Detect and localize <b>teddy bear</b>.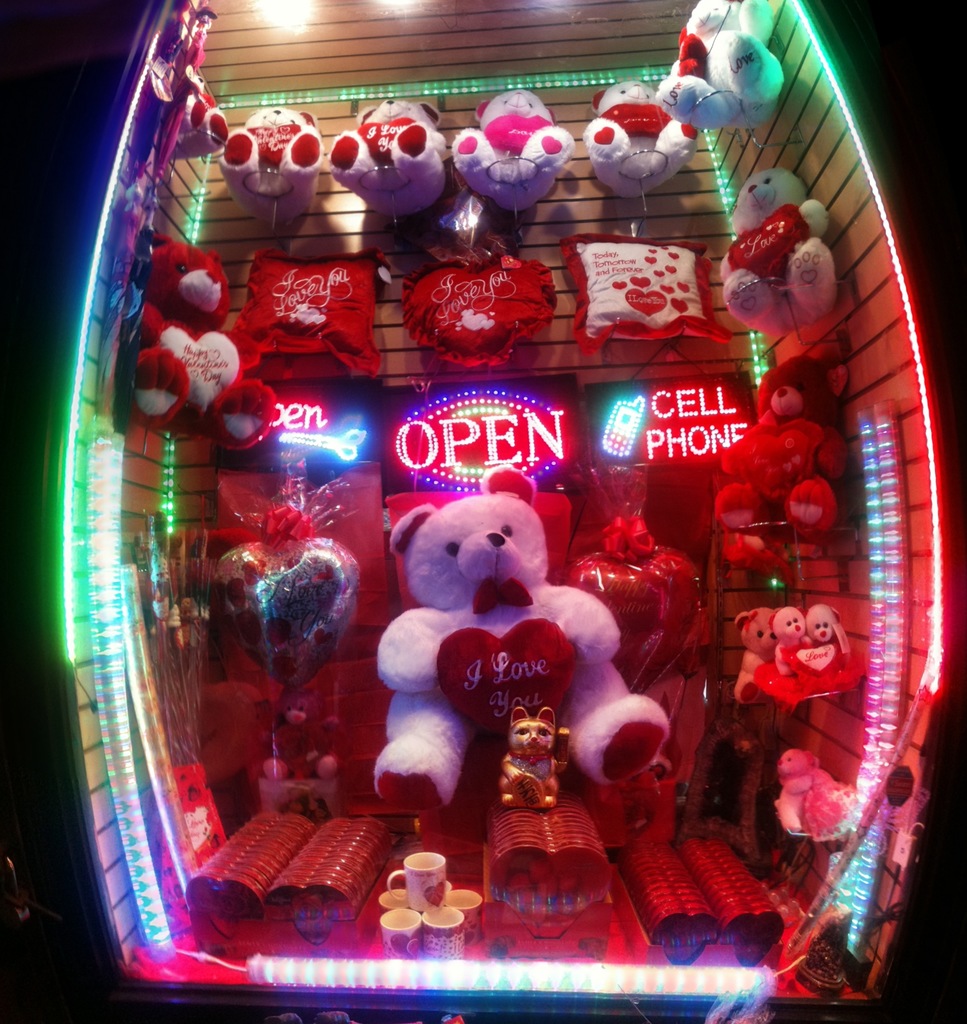
Localized at 264/684/320/773.
